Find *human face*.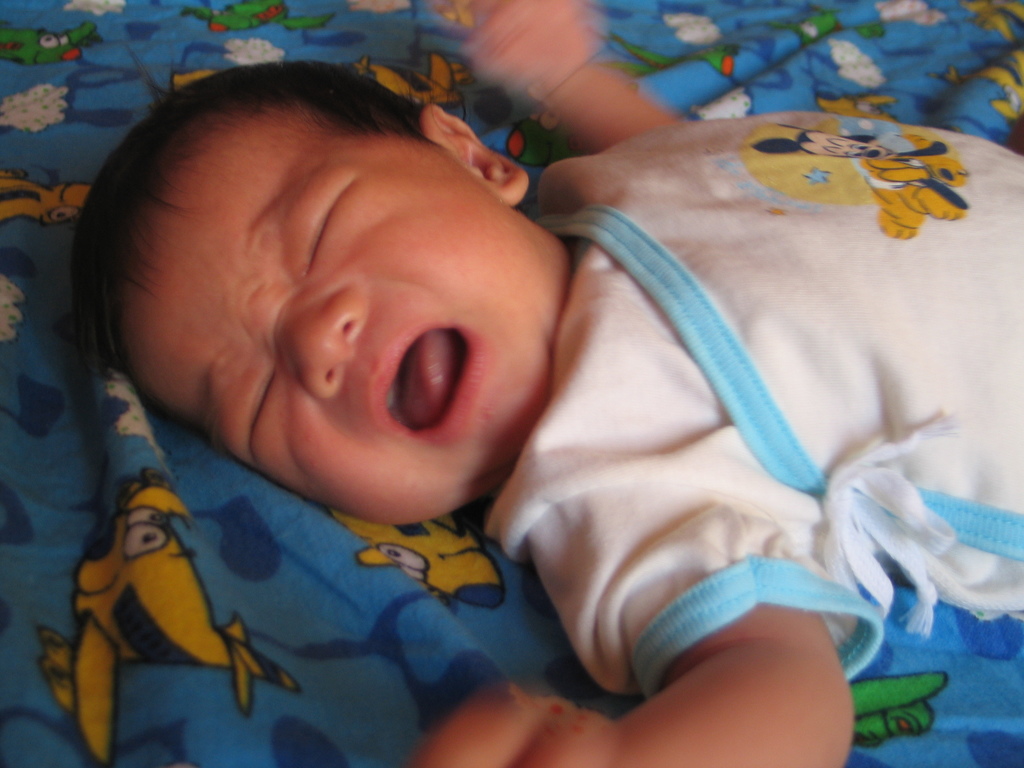
x1=63 y1=56 x2=547 y2=532.
